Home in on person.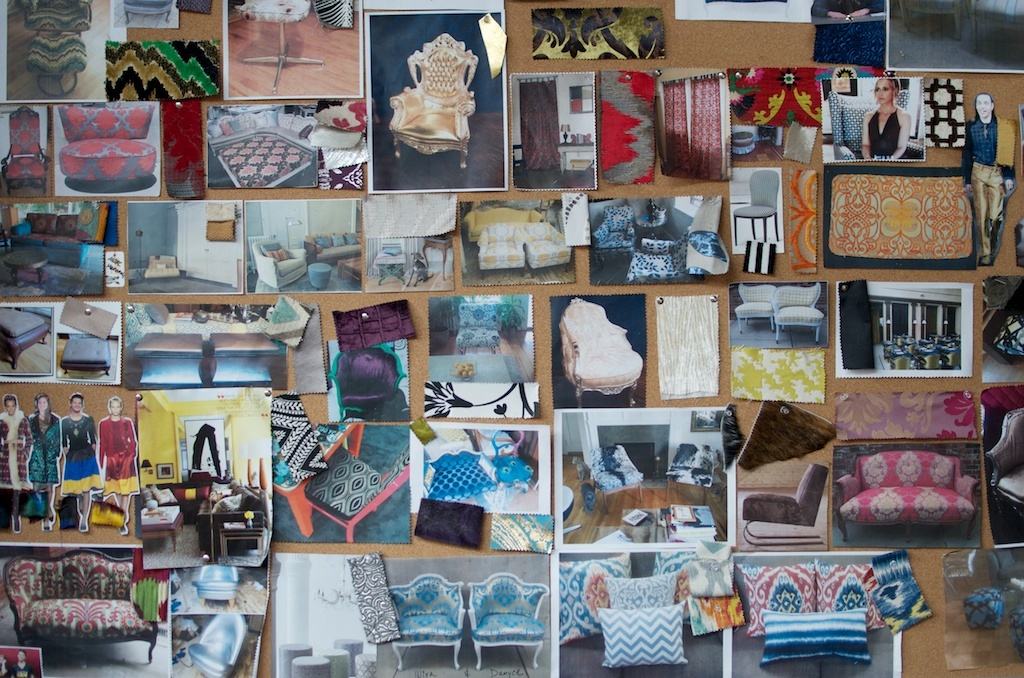
Homed in at [61, 388, 105, 532].
